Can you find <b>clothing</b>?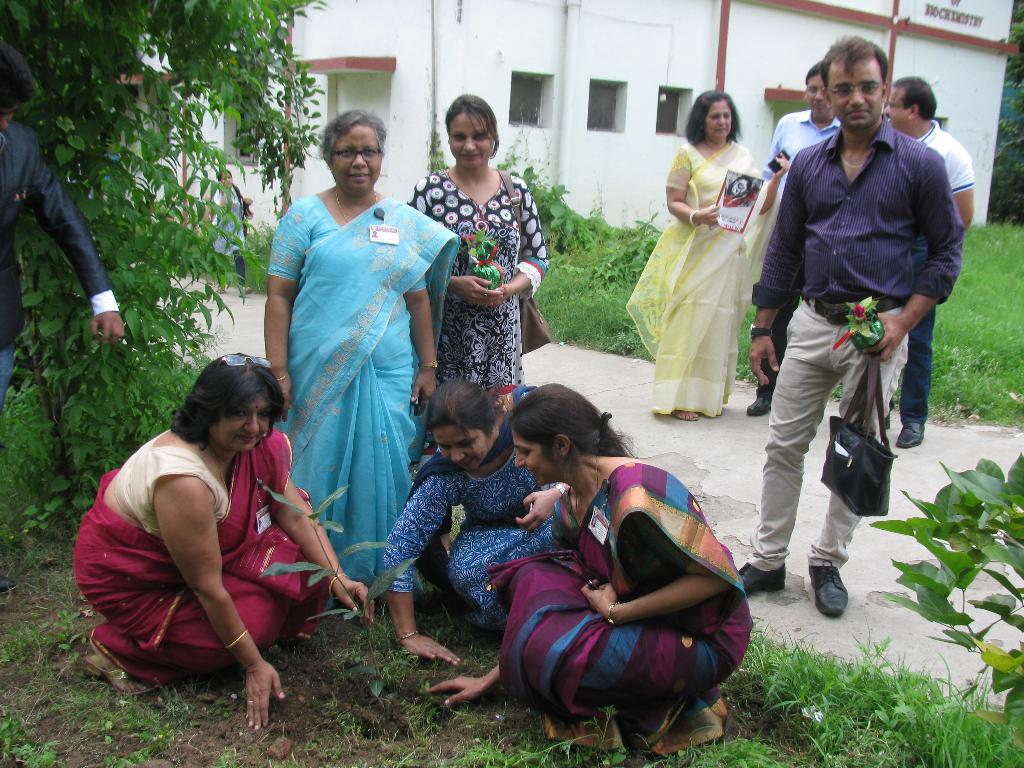
Yes, bounding box: bbox(402, 166, 548, 444).
